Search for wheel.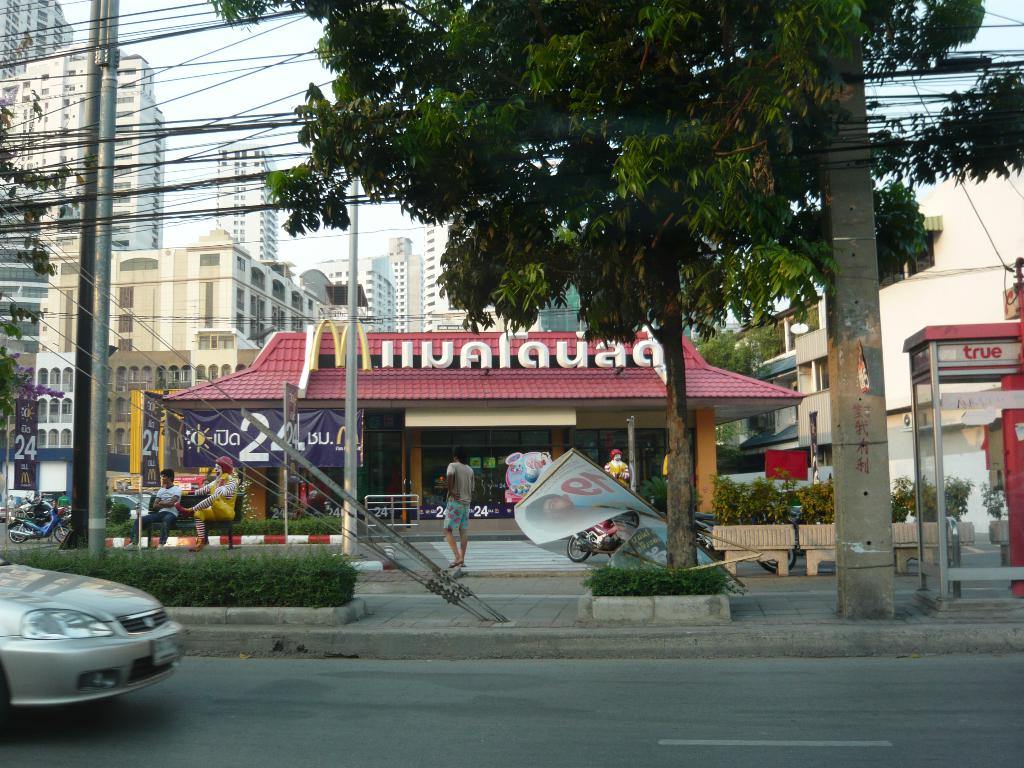
Found at [x1=565, y1=532, x2=591, y2=564].
